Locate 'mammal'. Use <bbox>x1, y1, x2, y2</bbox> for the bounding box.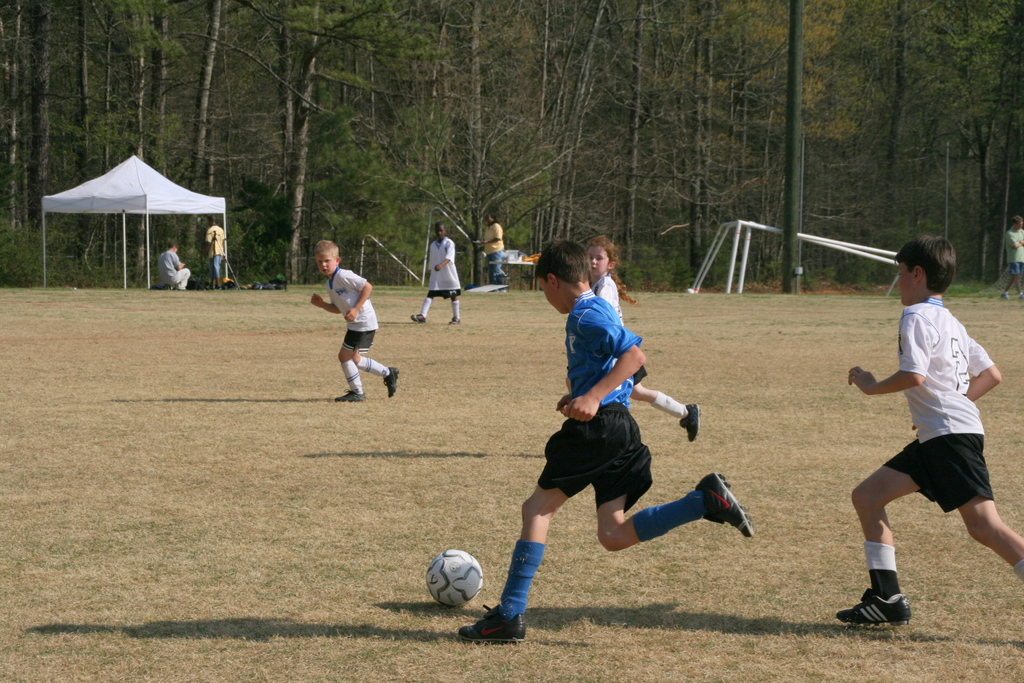
<bbox>463, 236, 752, 641</bbox>.
